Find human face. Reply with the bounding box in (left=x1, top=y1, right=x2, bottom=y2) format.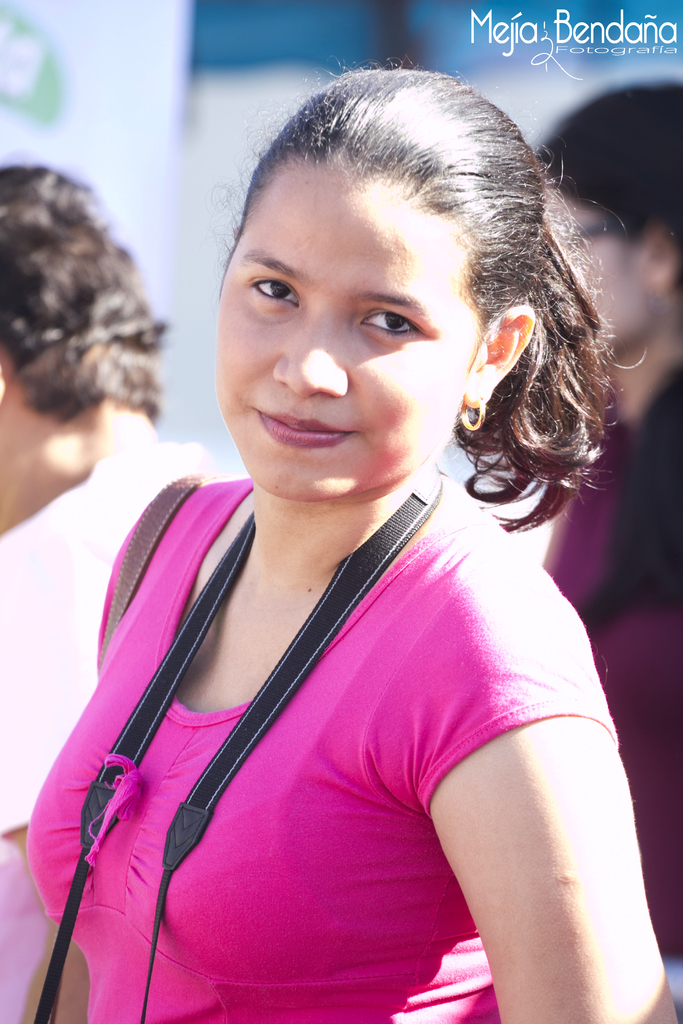
(left=553, top=175, right=658, bottom=357).
